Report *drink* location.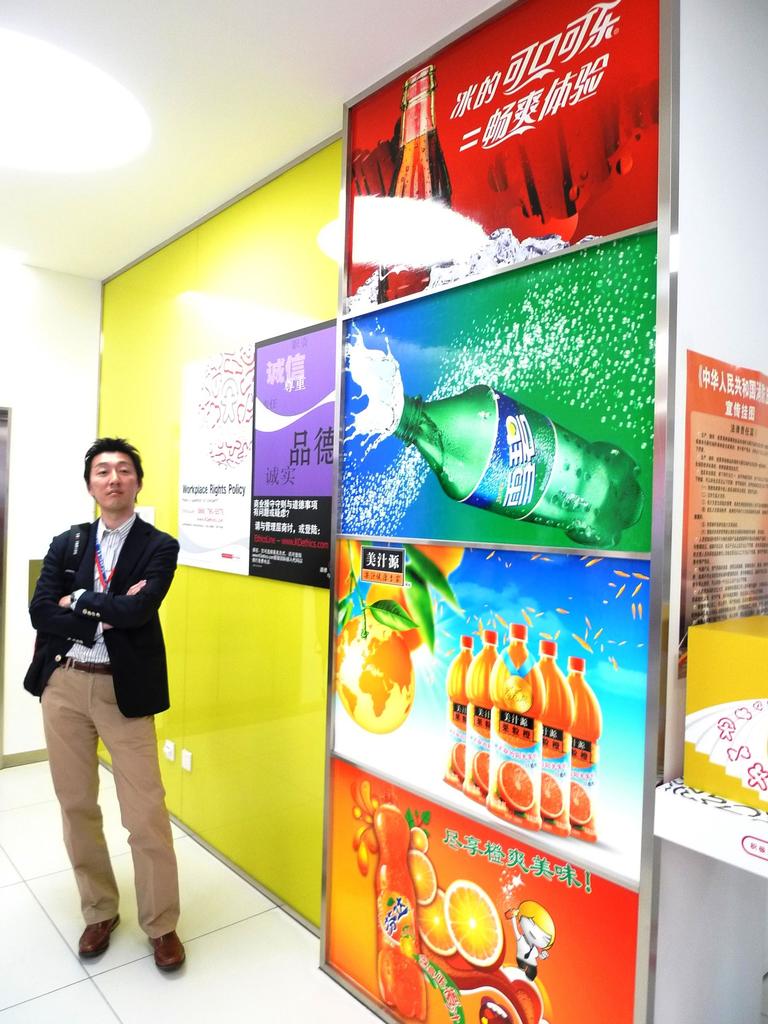
Report: <box>338,323,648,547</box>.
